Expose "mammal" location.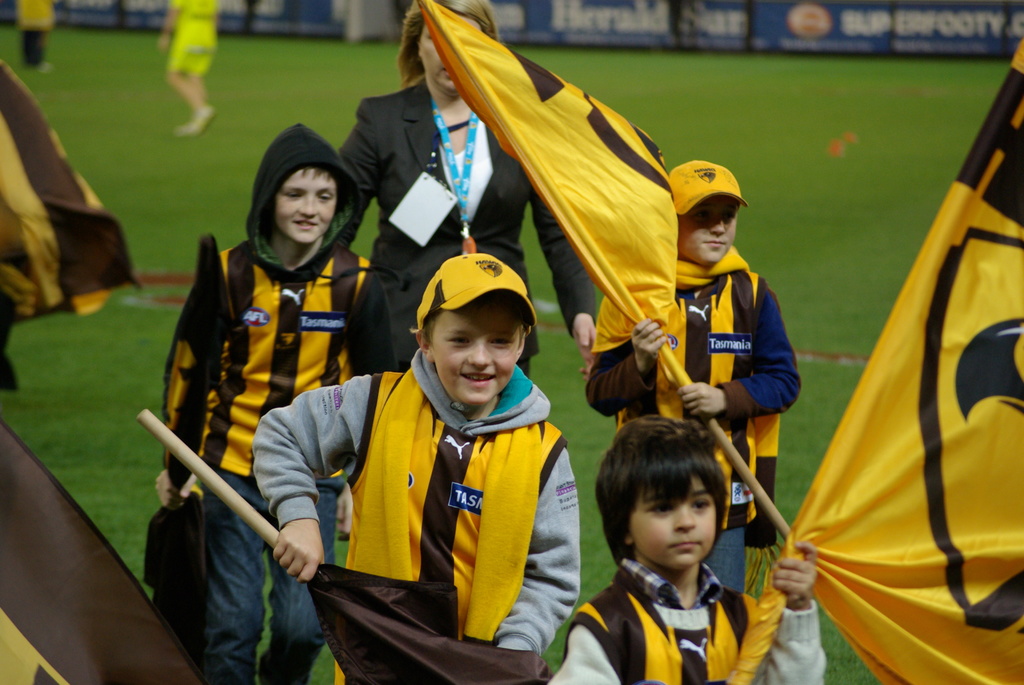
Exposed at Rect(587, 162, 803, 588).
